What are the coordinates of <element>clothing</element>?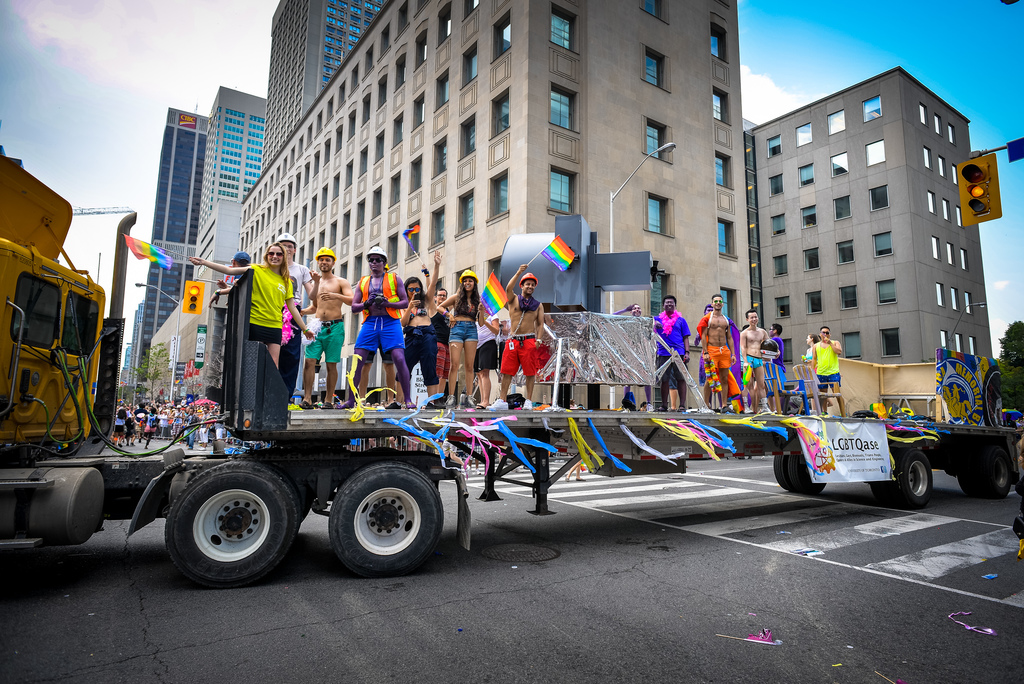
(left=703, top=342, right=732, bottom=371).
